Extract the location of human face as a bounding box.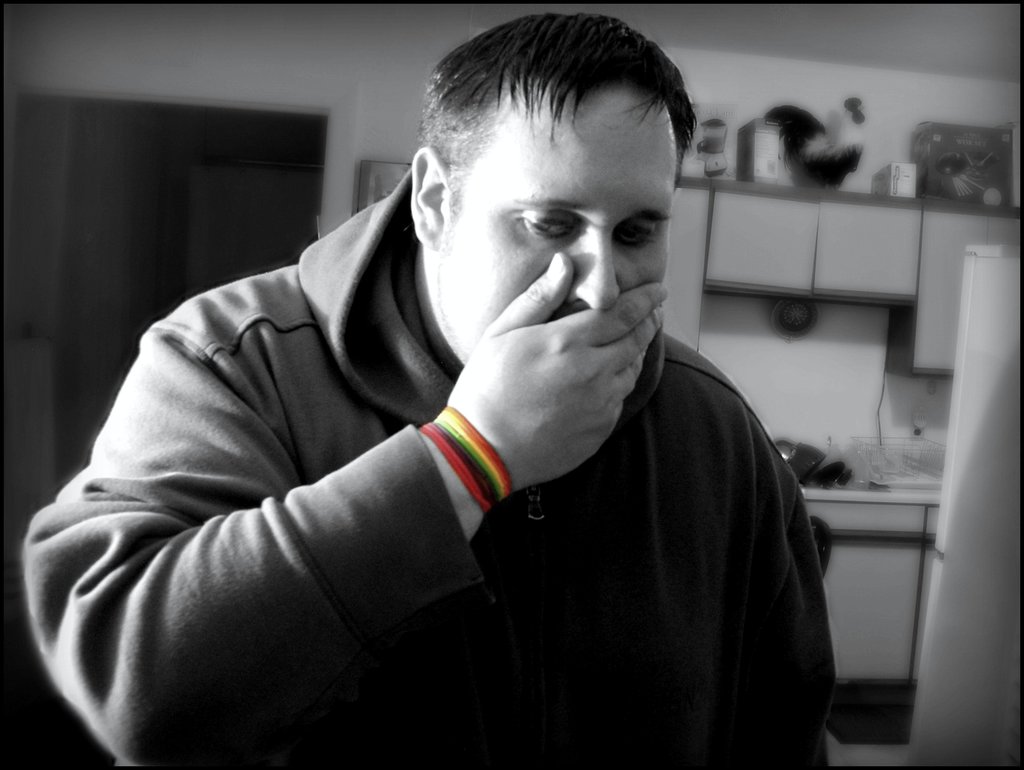
pyautogui.locateOnScreen(448, 75, 680, 364).
